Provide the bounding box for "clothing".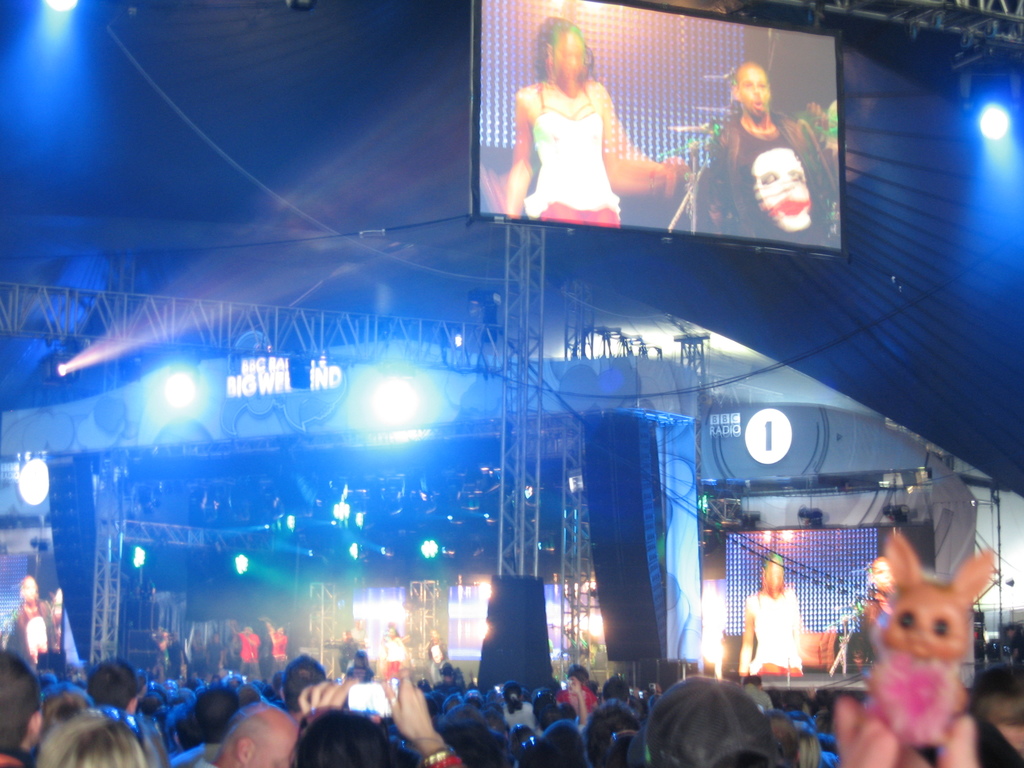
detection(696, 107, 842, 241).
